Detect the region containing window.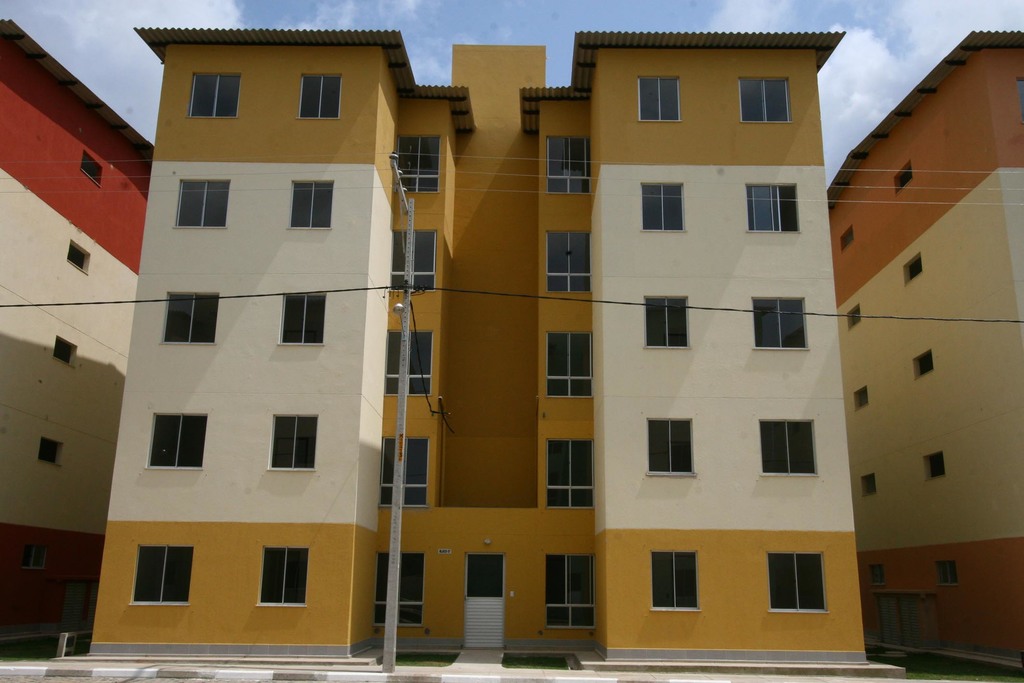
[left=845, top=304, right=862, bottom=331].
